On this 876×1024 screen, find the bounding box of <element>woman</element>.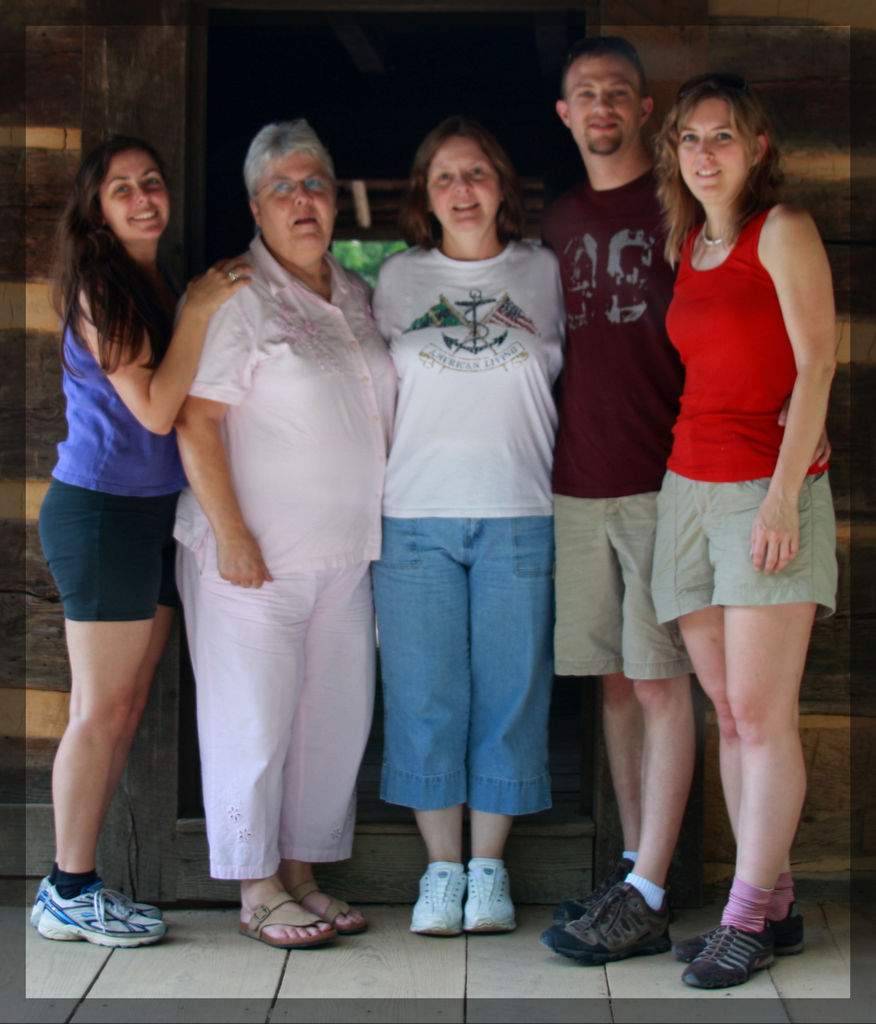
Bounding box: bbox=[171, 120, 395, 948].
